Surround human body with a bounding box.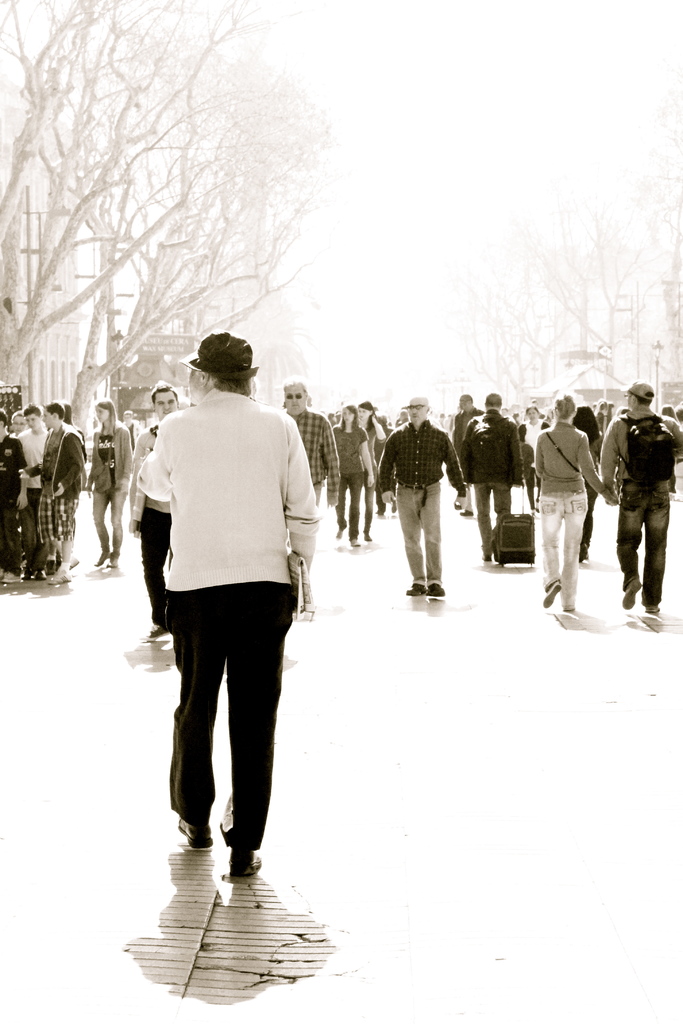
286, 412, 333, 514.
